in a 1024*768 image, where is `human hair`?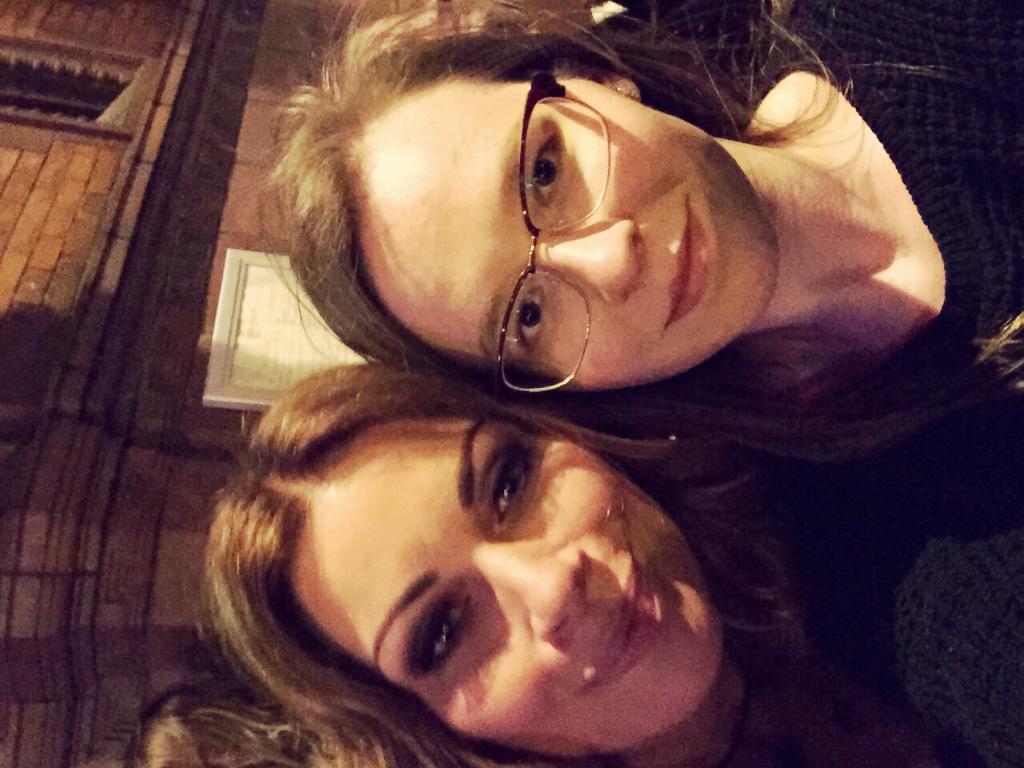
select_region(110, 666, 322, 767).
